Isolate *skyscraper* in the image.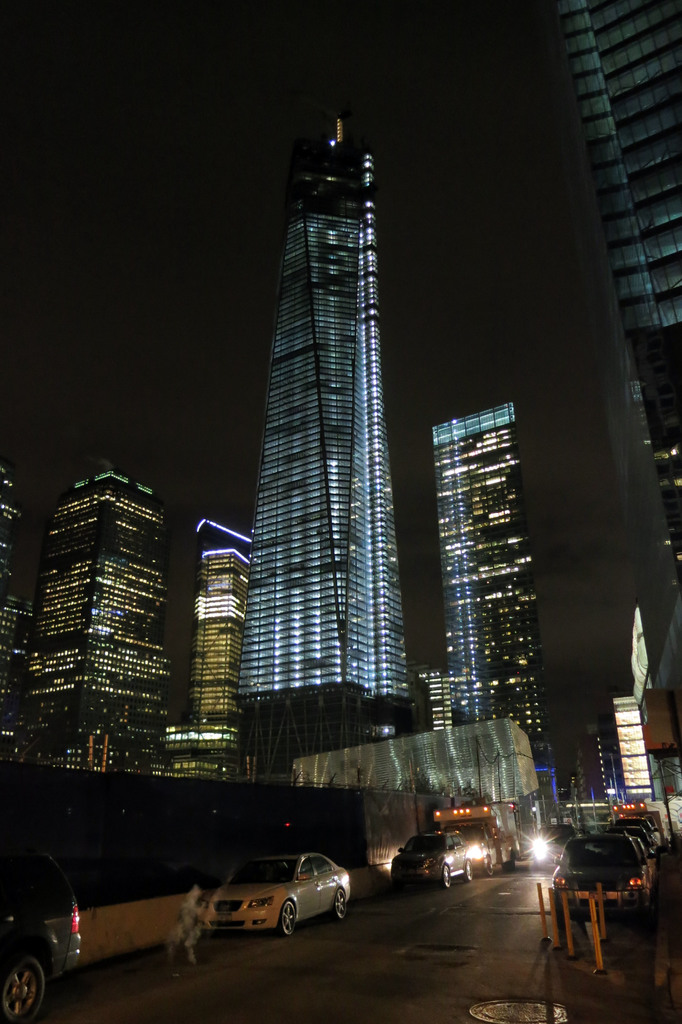
Isolated region: x1=430, y1=400, x2=556, y2=756.
